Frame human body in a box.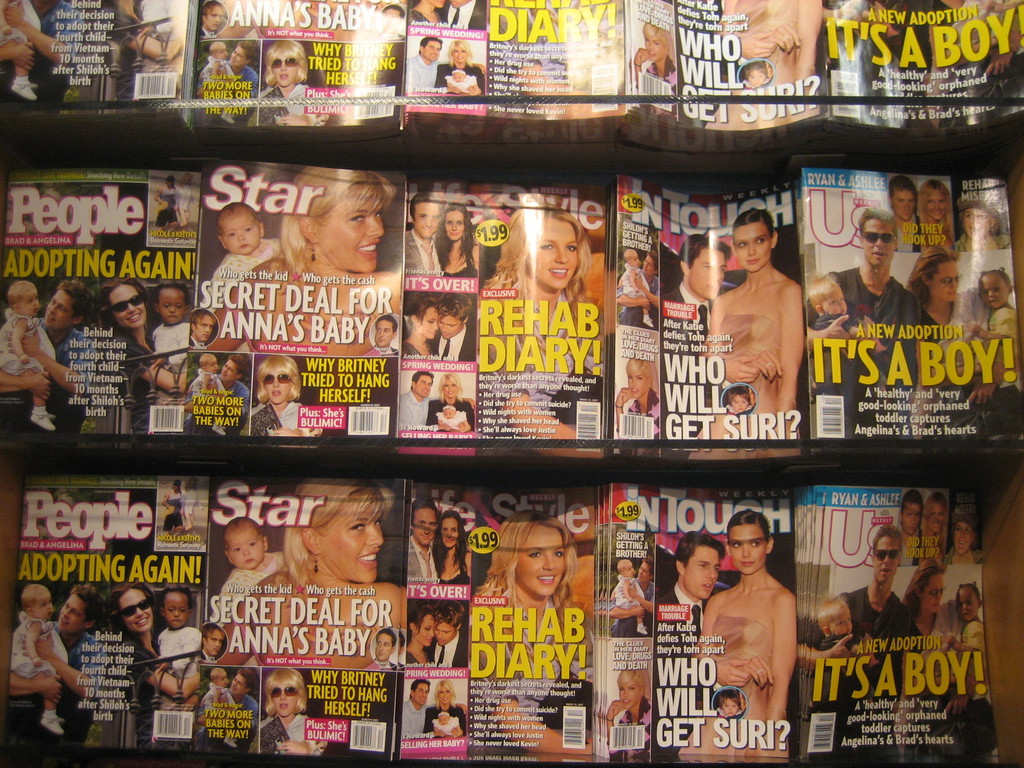
<region>602, 568, 659, 654</region>.
